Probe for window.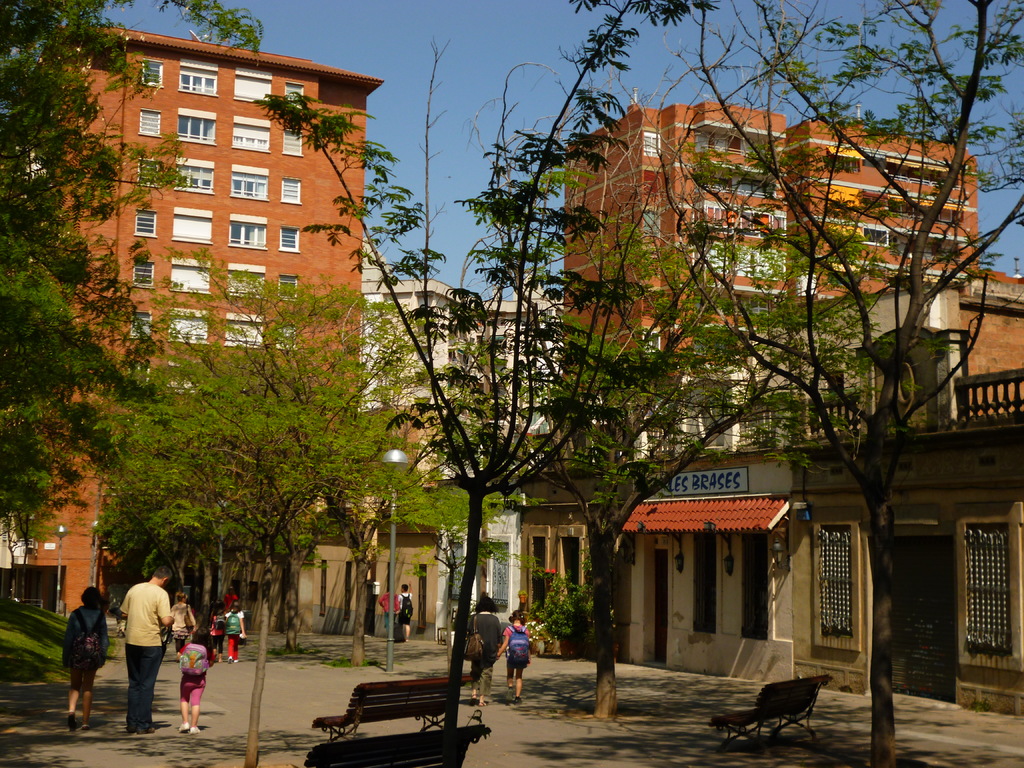
Probe result: (left=283, top=230, right=298, bottom=253).
